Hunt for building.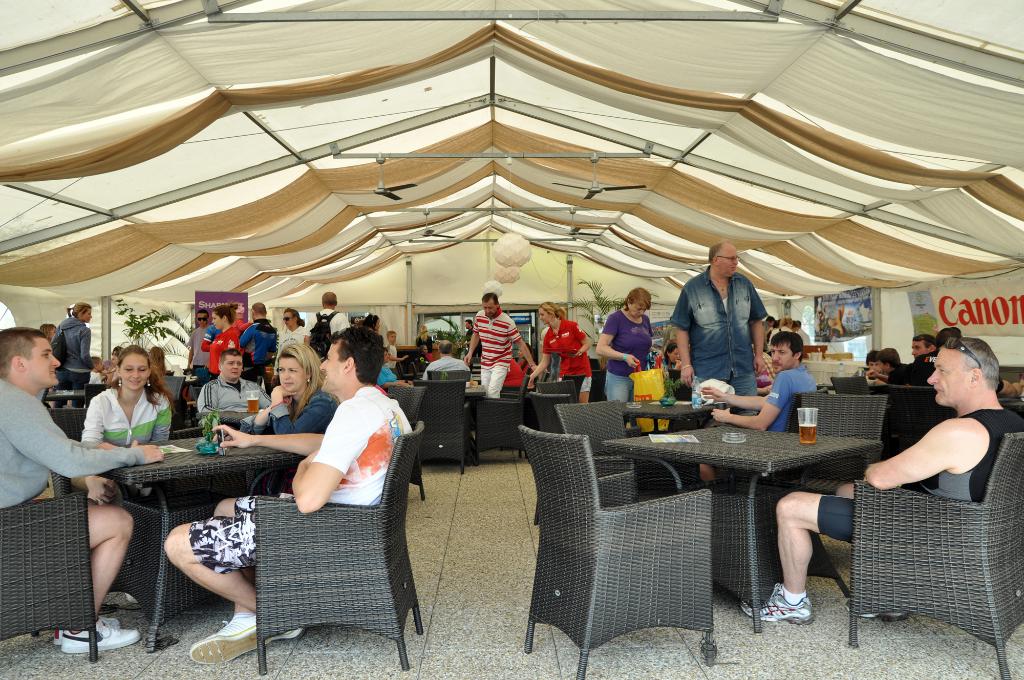
Hunted down at <box>0,0,1023,679</box>.
